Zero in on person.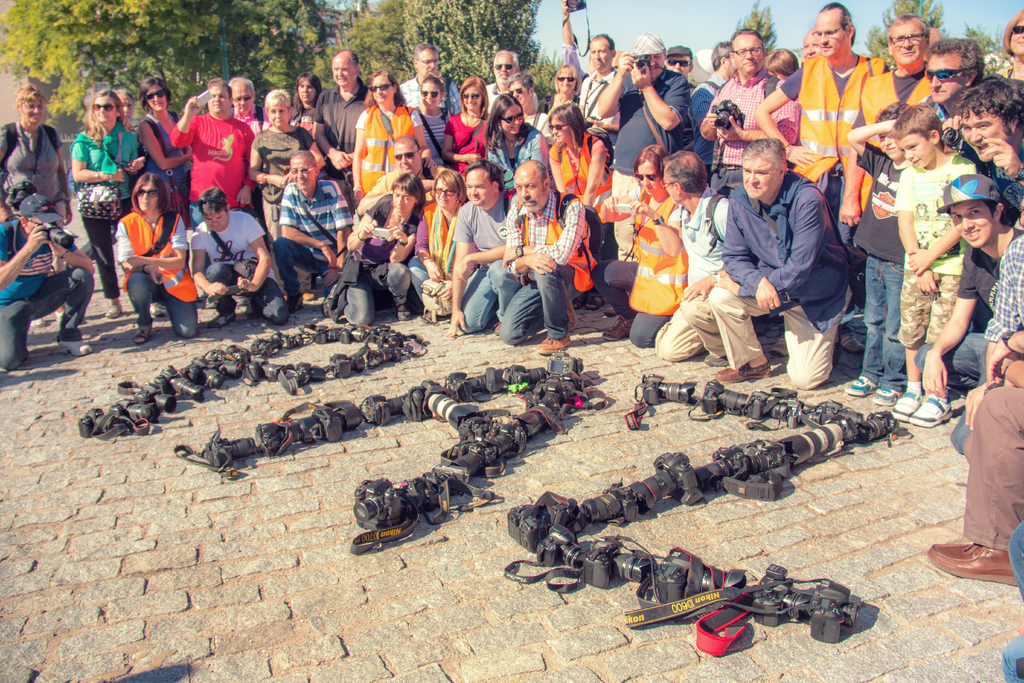
Zeroed in: x1=879 y1=99 x2=954 y2=433.
